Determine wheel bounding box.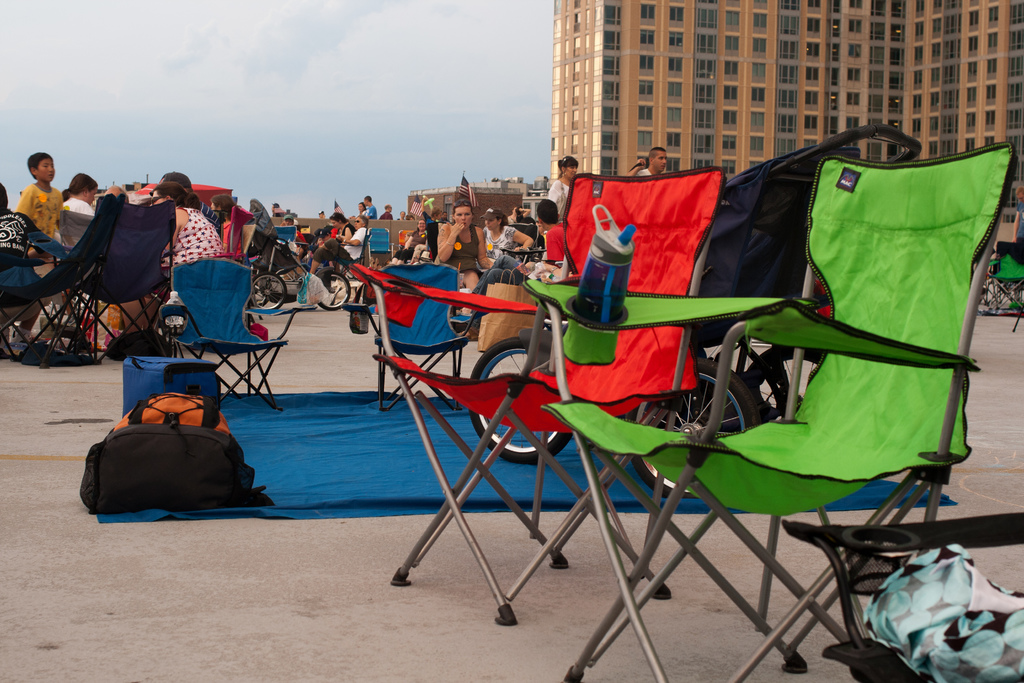
Determined: [318, 273, 352, 311].
